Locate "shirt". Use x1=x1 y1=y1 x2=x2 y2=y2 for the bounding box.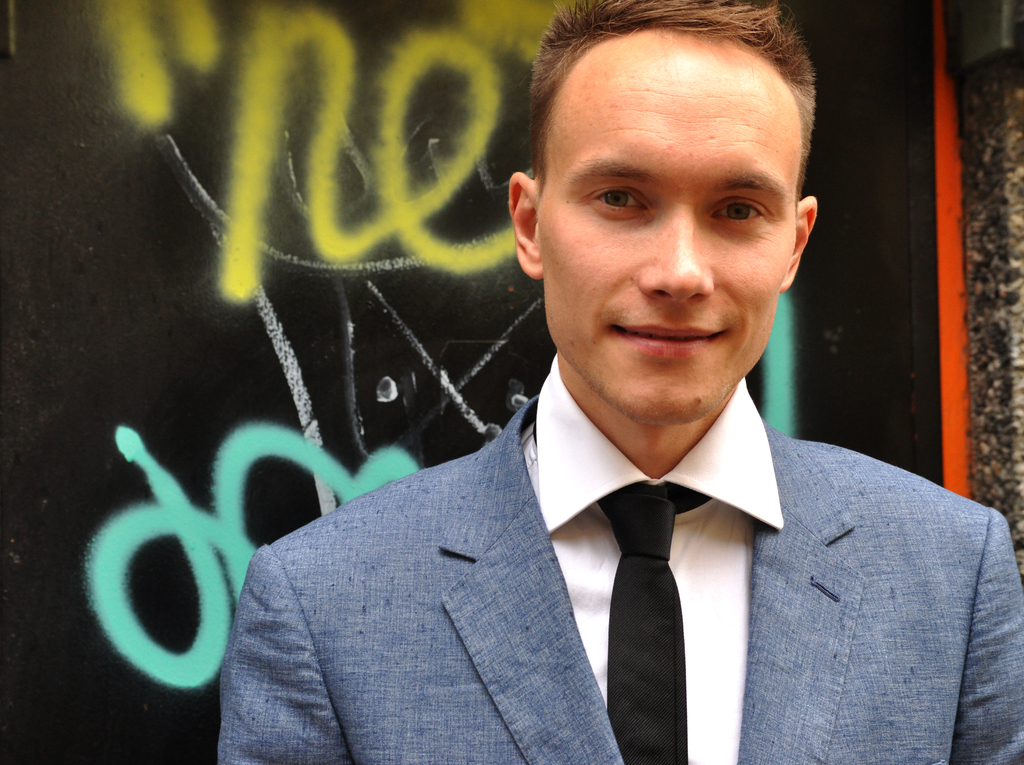
x1=521 y1=354 x2=783 y2=762.
